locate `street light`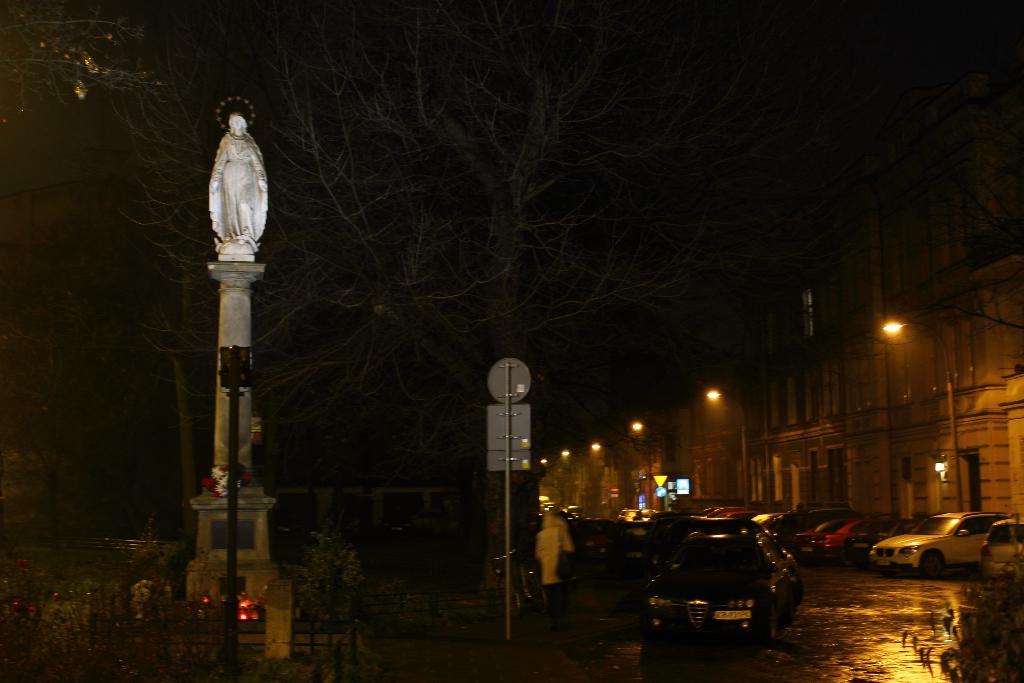
703,386,752,513
